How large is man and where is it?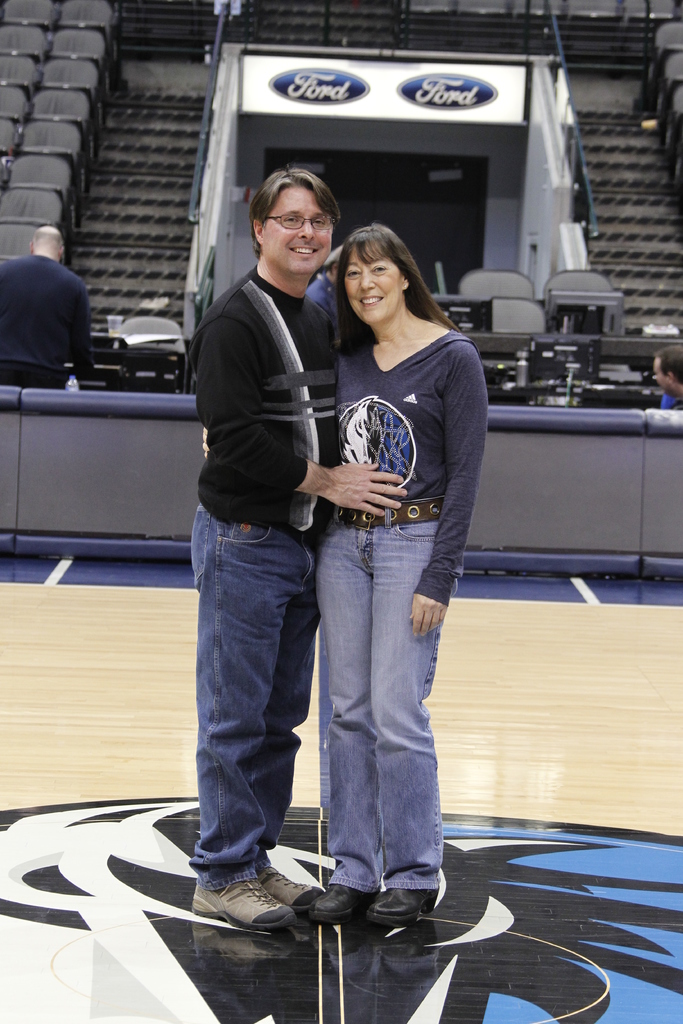
Bounding box: x1=186 y1=168 x2=411 y2=938.
